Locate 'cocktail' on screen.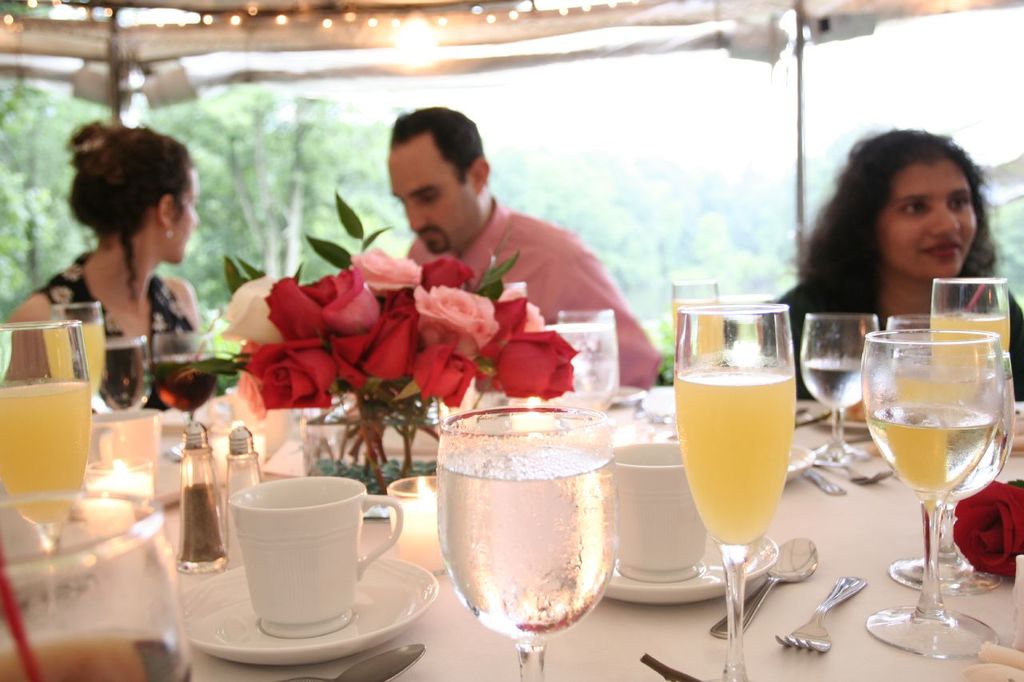
On screen at left=54, top=304, right=122, bottom=401.
